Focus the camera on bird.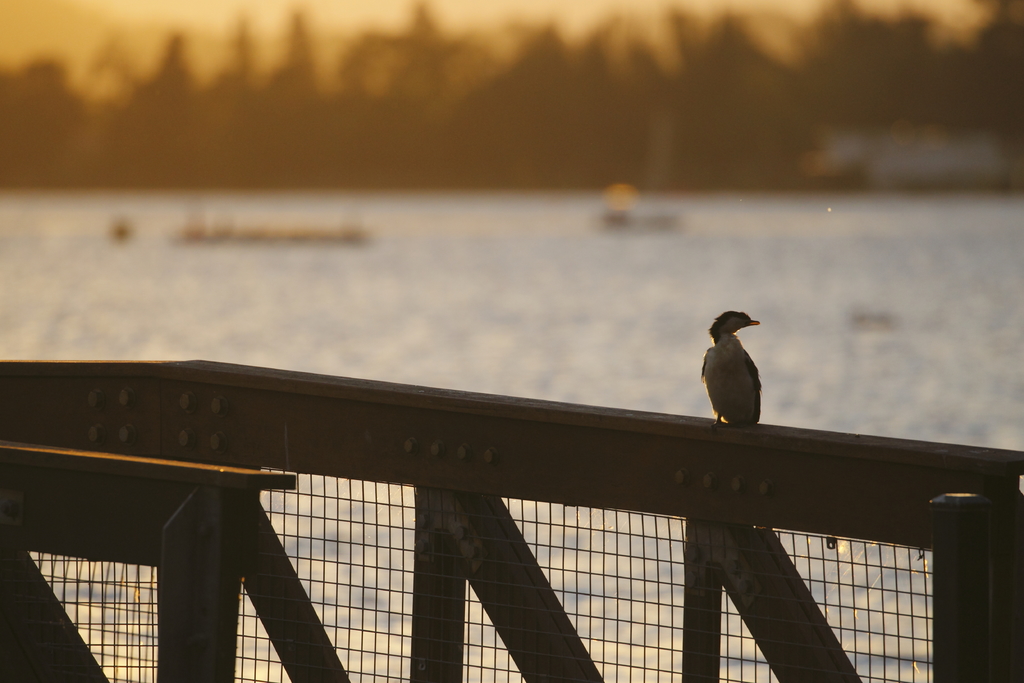
Focus region: (694, 298, 769, 427).
